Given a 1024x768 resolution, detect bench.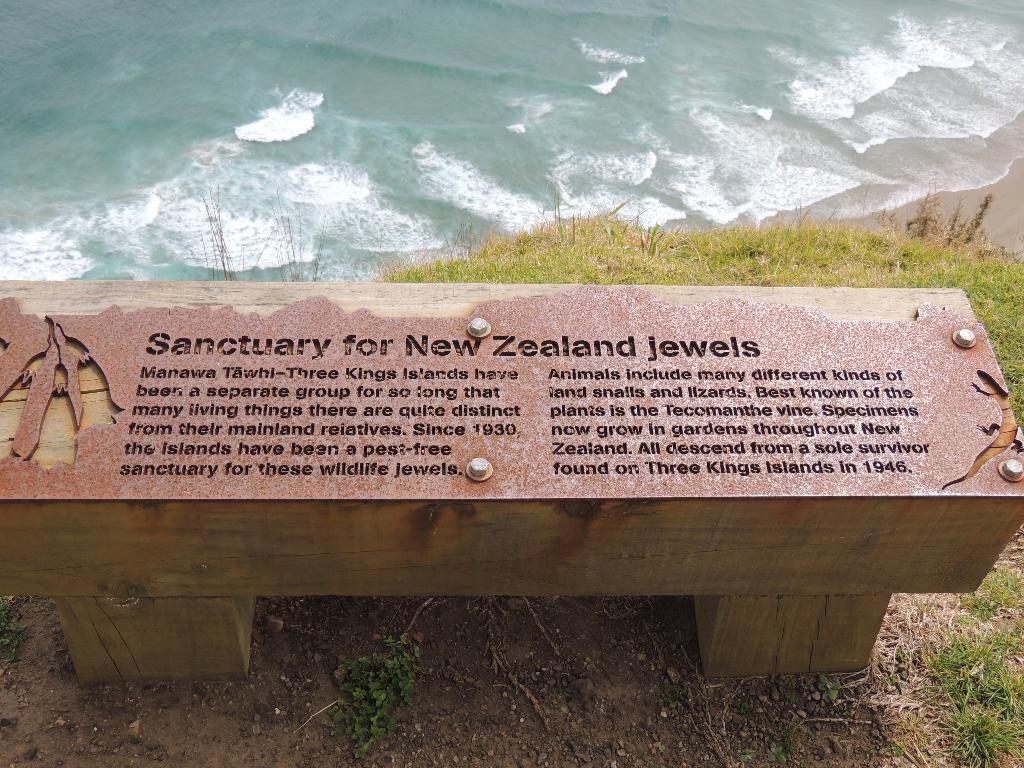
<region>0, 278, 1023, 685</region>.
